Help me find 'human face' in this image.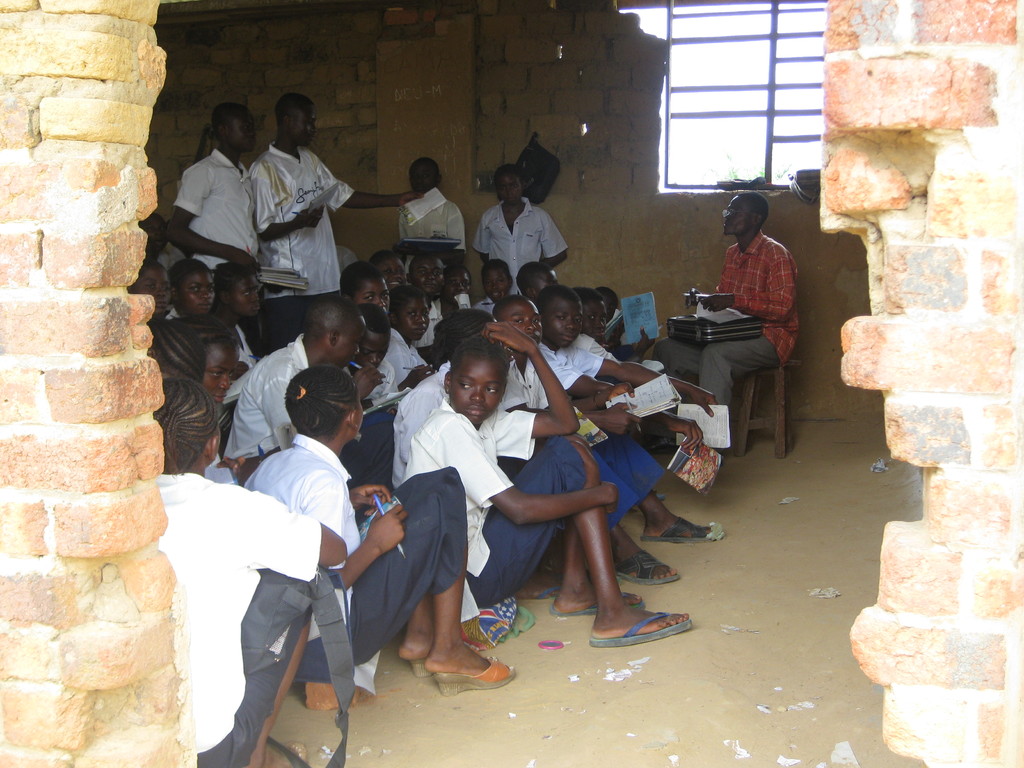
Found it: <bbox>226, 274, 263, 320</bbox>.
